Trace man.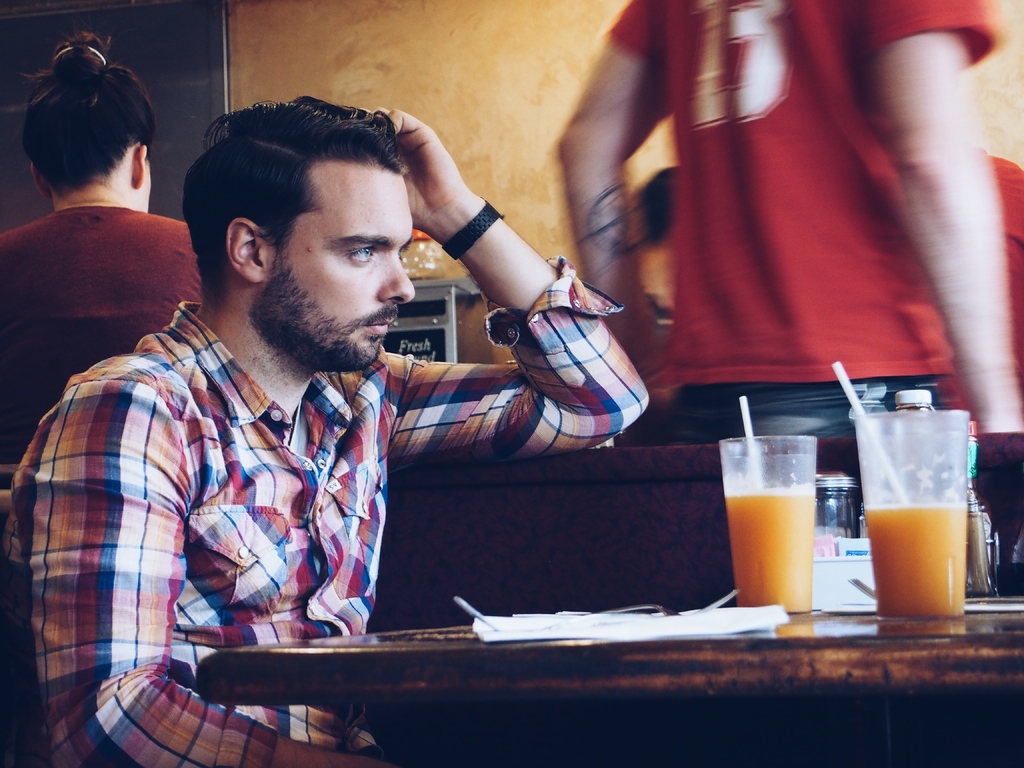
Traced to detection(549, 0, 1023, 442).
